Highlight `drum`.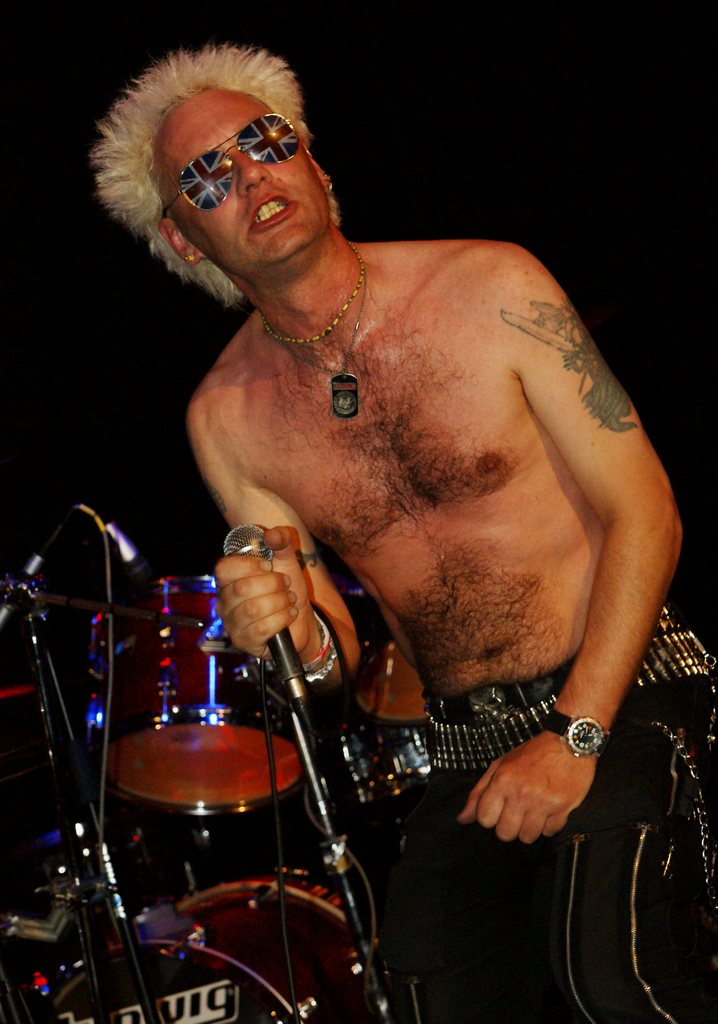
Highlighted region: box(348, 593, 430, 719).
